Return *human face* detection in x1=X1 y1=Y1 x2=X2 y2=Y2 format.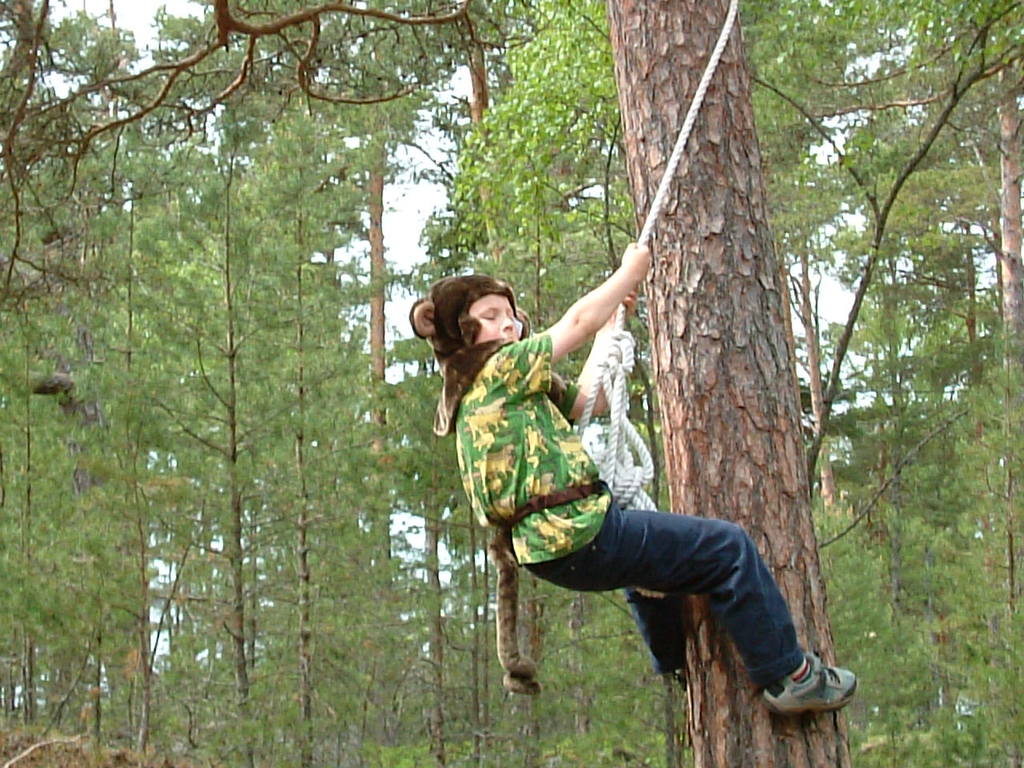
x1=464 y1=283 x2=522 y2=346.
